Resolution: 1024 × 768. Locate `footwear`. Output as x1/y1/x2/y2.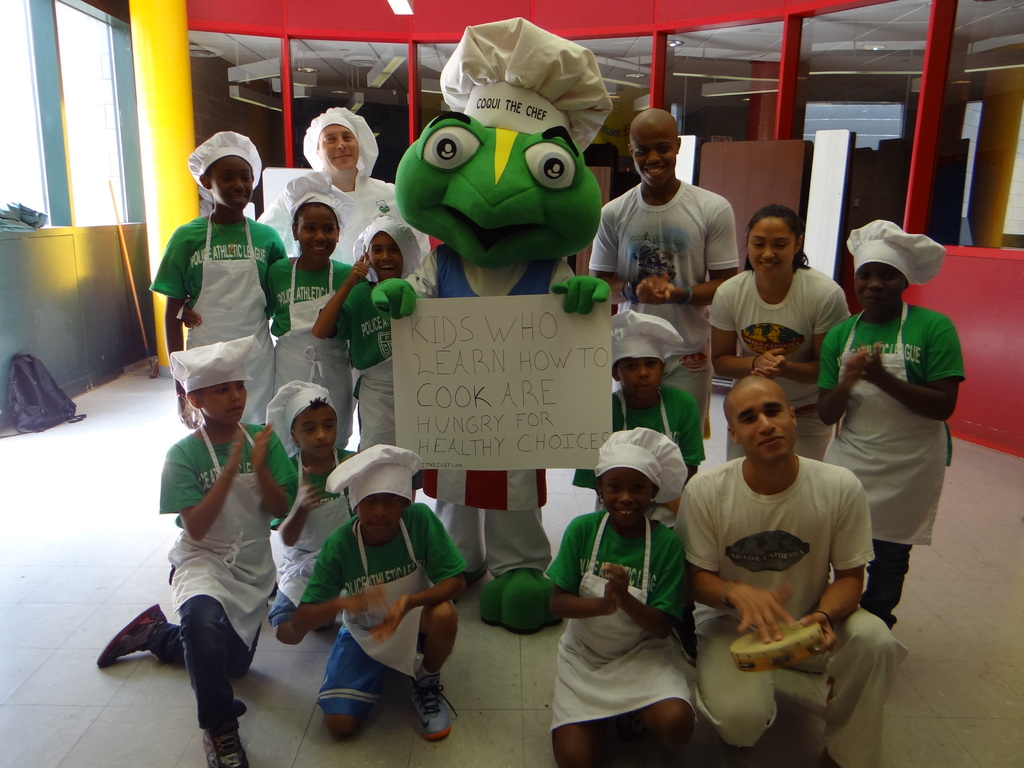
97/604/166/667.
